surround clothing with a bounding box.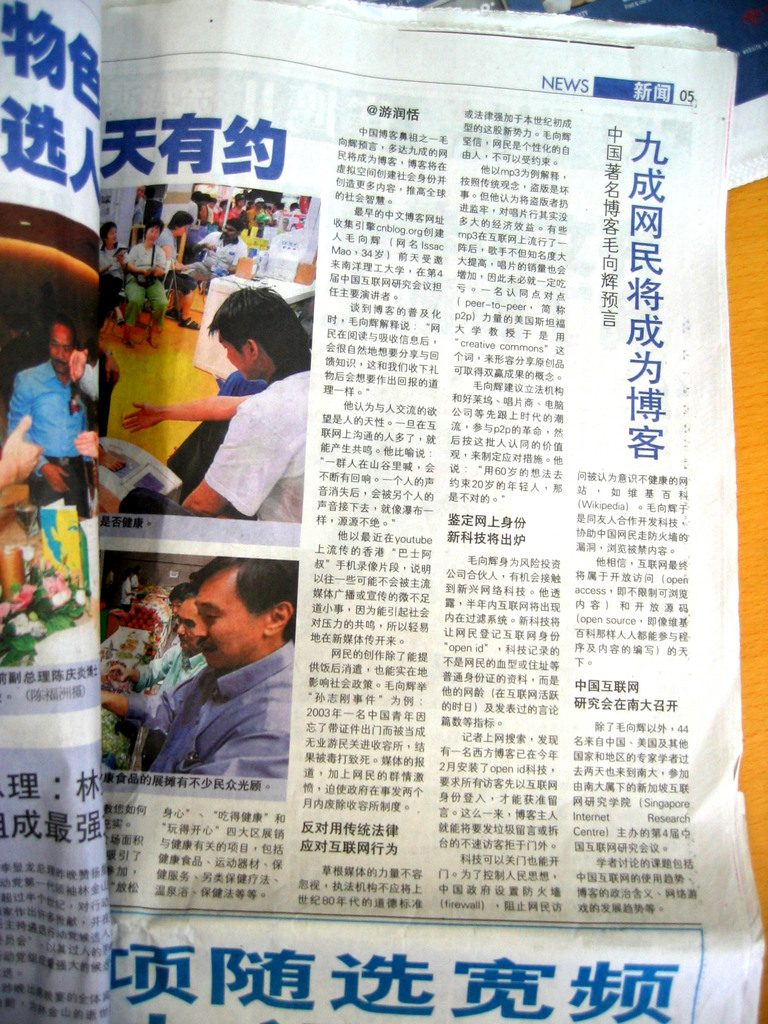
{"x1": 131, "y1": 641, "x2": 217, "y2": 707}.
